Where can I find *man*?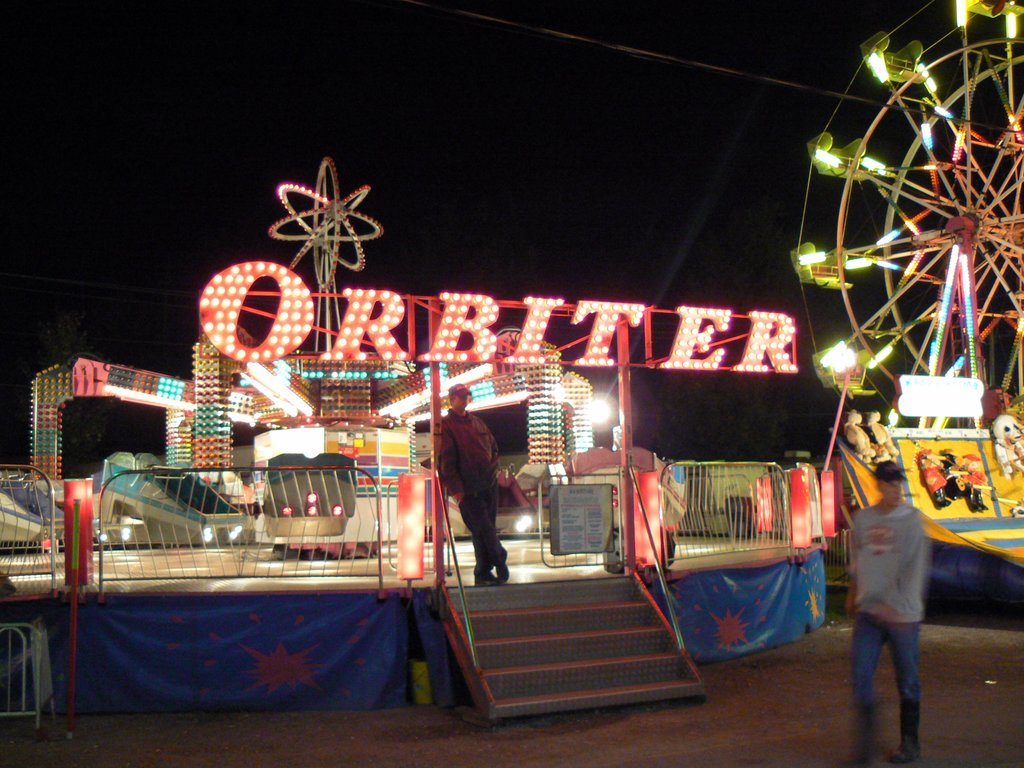
You can find it at (x1=842, y1=449, x2=951, y2=750).
